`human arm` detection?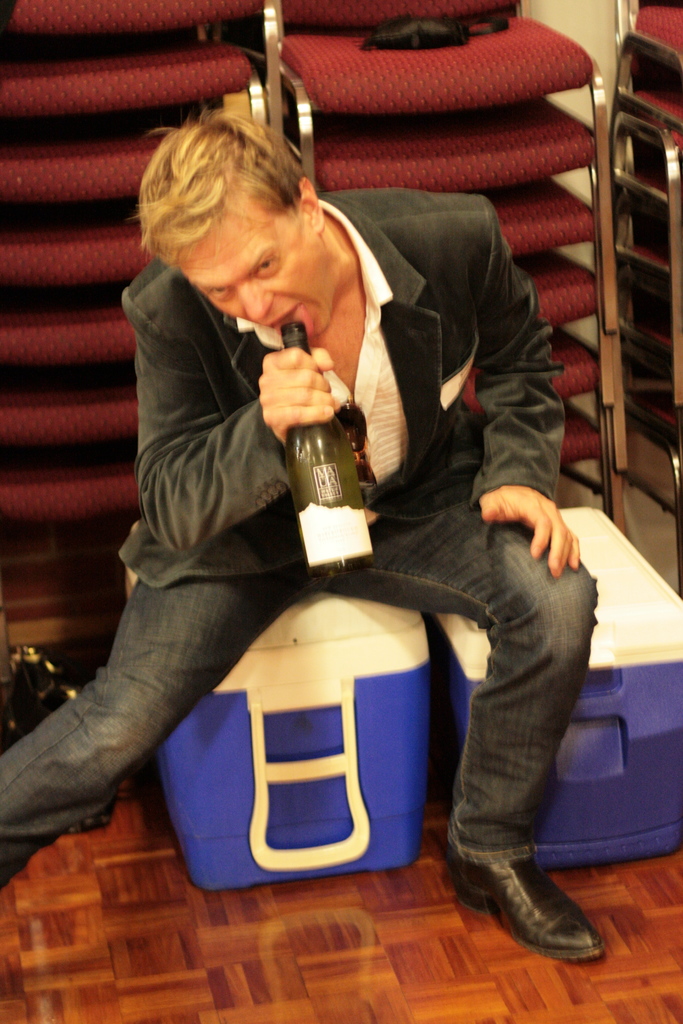
x1=475 y1=206 x2=581 y2=579
